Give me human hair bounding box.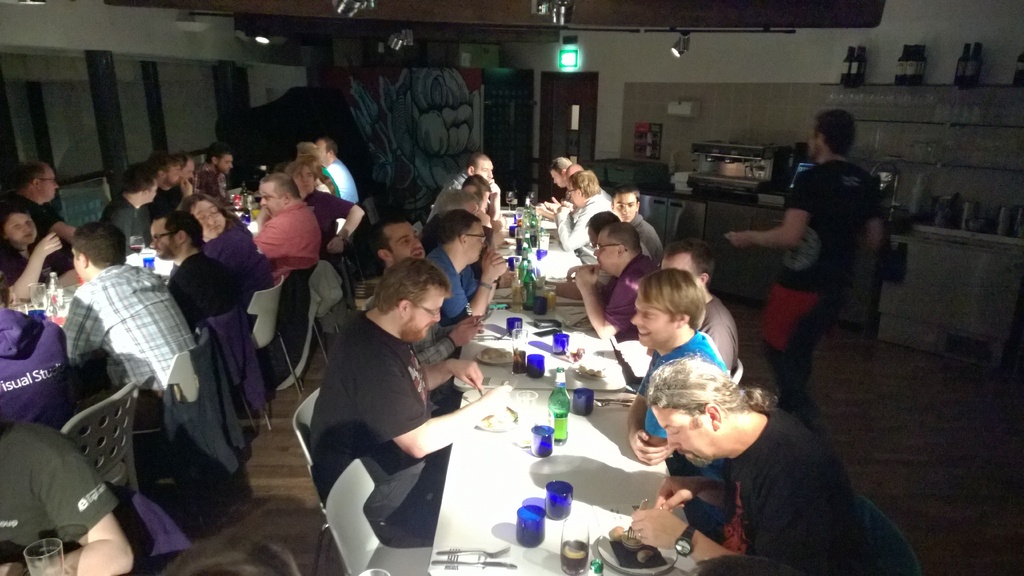
select_region(367, 252, 456, 314).
